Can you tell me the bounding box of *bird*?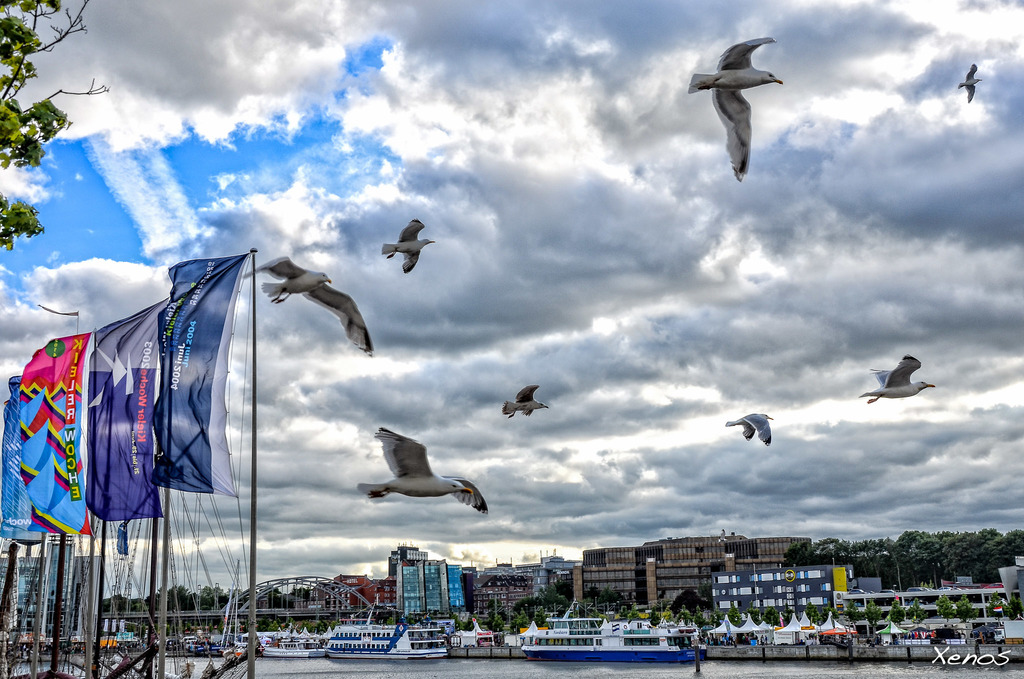
{"left": 855, "top": 350, "right": 934, "bottom": 402}.
